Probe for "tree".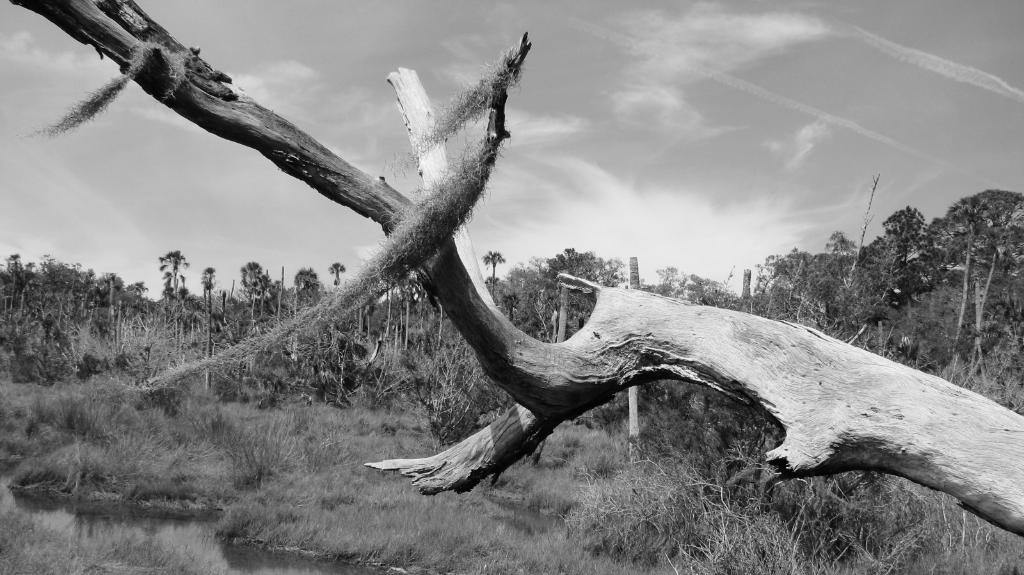
Probe result: rect(157, 247, 191, 295).
